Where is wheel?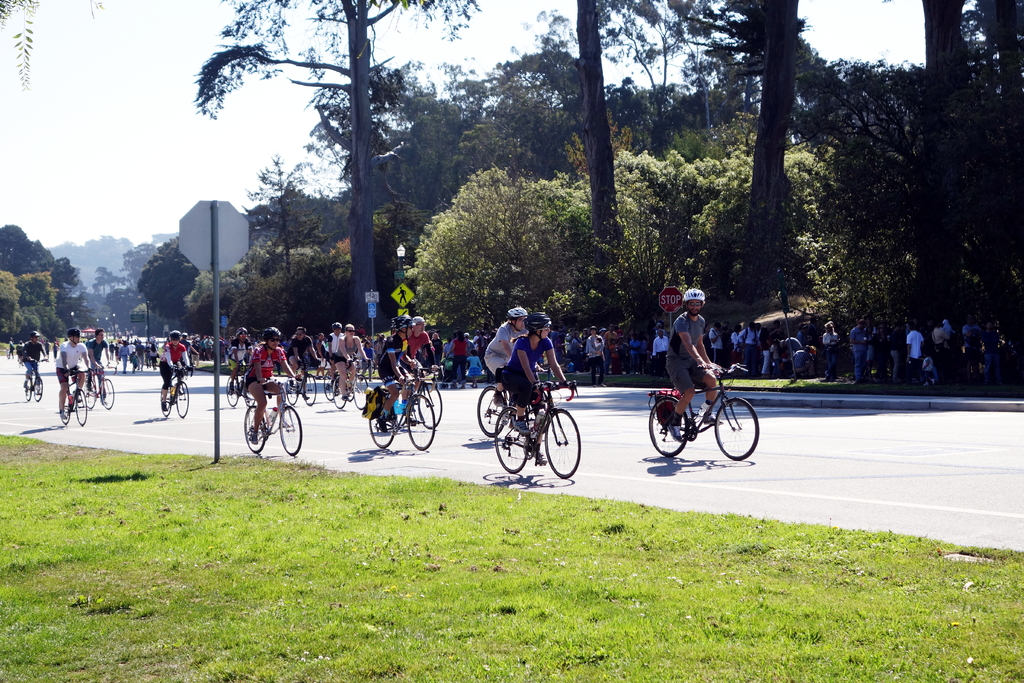
(left=102, top=377, right=113, bottom=407).
